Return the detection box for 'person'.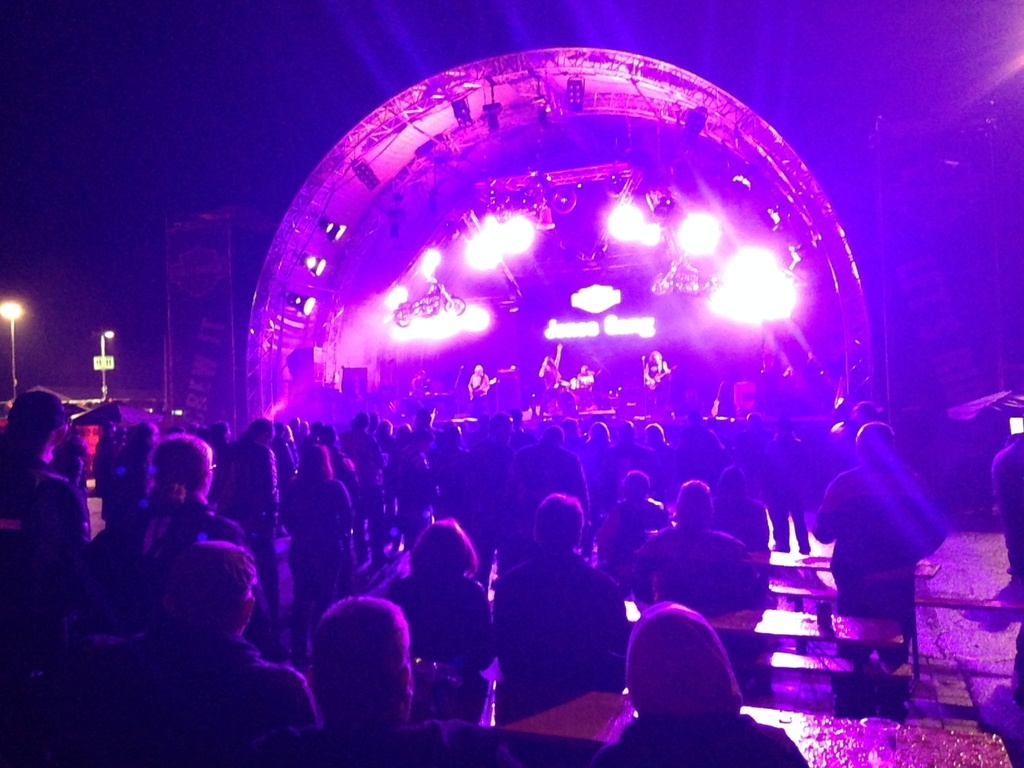
[x1=582, y1=599, x2=807, y2=767].
